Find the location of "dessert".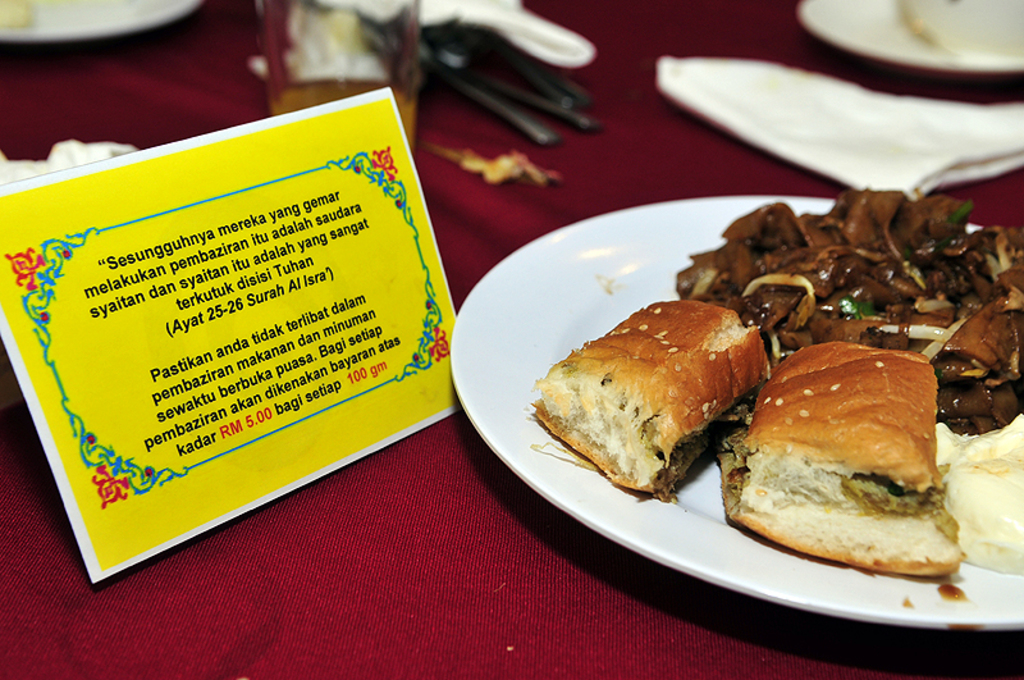
Location: box=[664, 348, 946, 574].
